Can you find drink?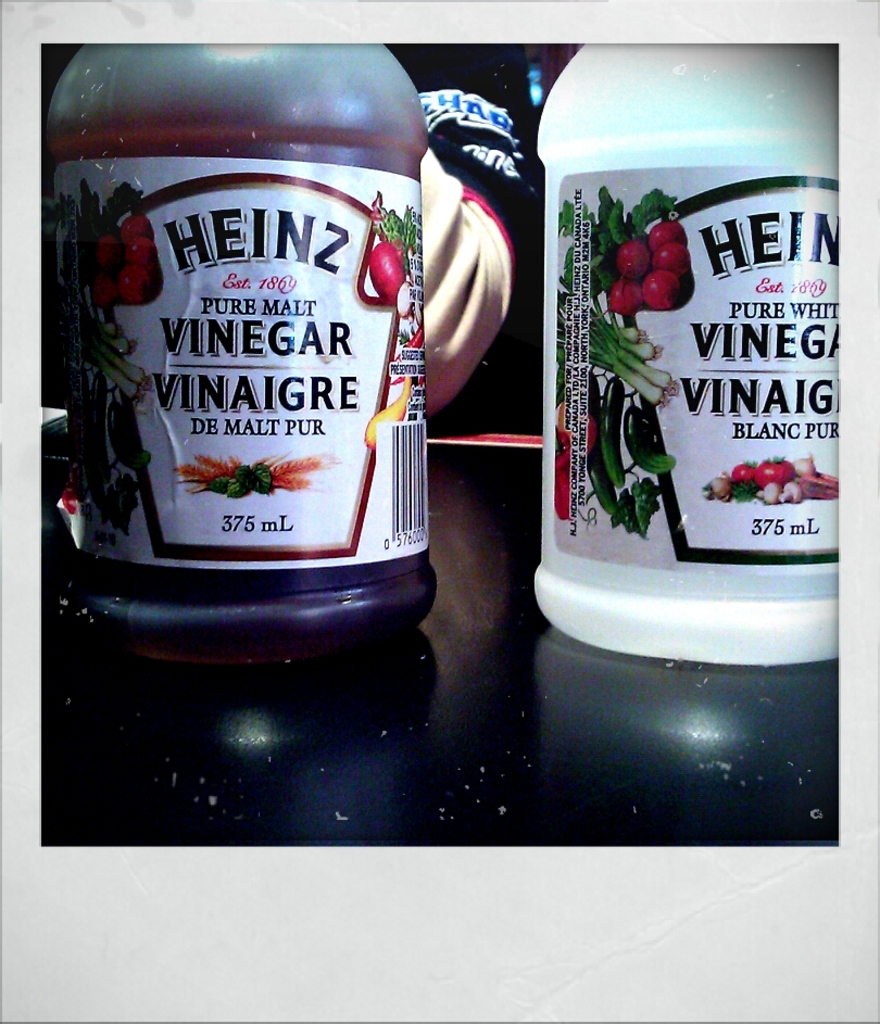
Yes, bounding box: box=[532, 83, 838, 675].
